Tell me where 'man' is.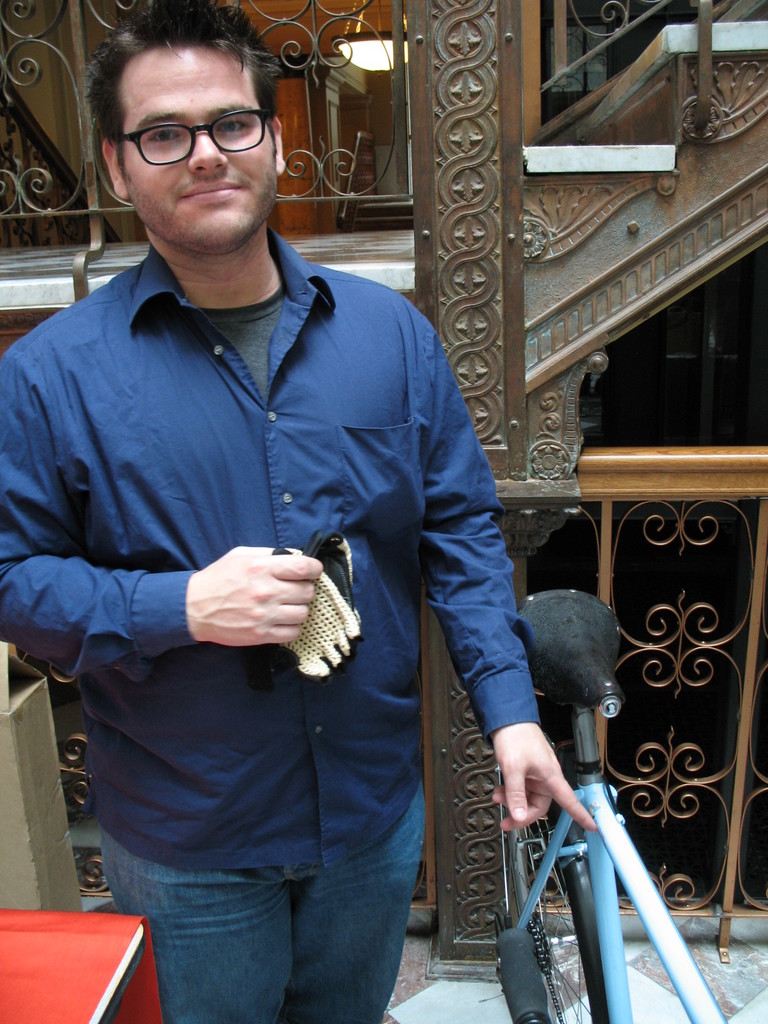
'man' is at detection(4, 5, 599, 1023).
